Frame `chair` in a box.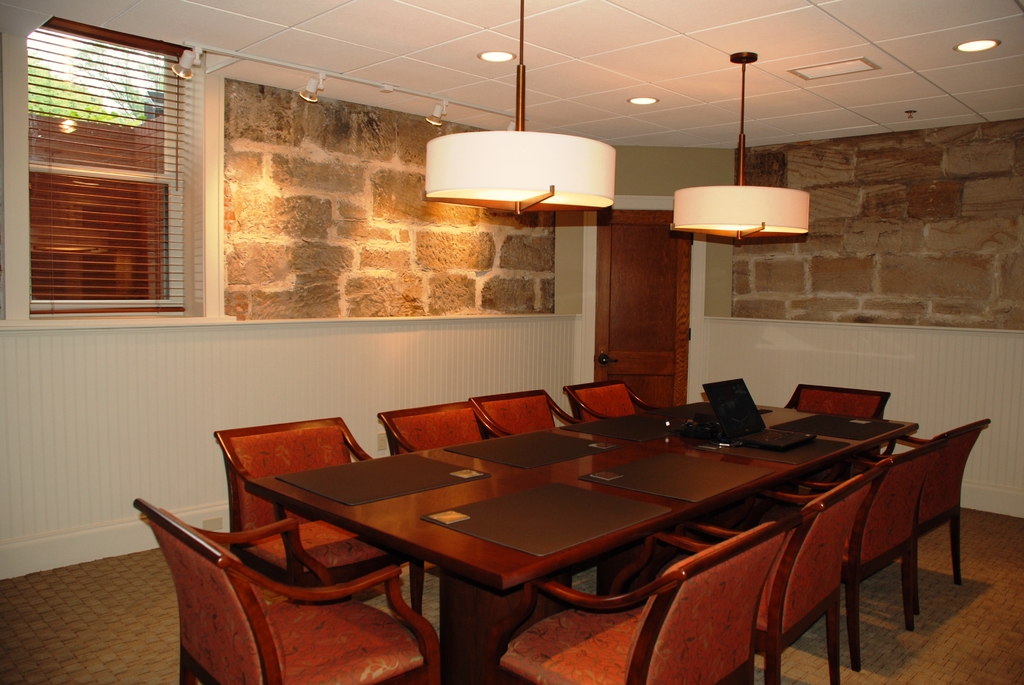
[772, 438, 947, 674].
